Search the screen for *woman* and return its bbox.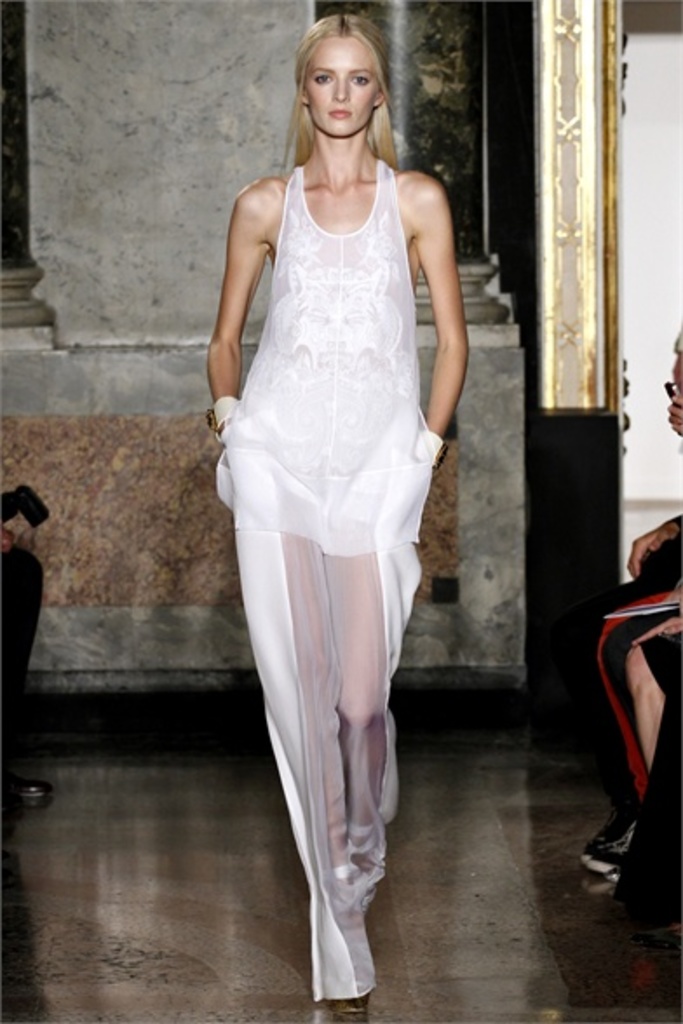
Found: box=[195, 35, 472, 984].
